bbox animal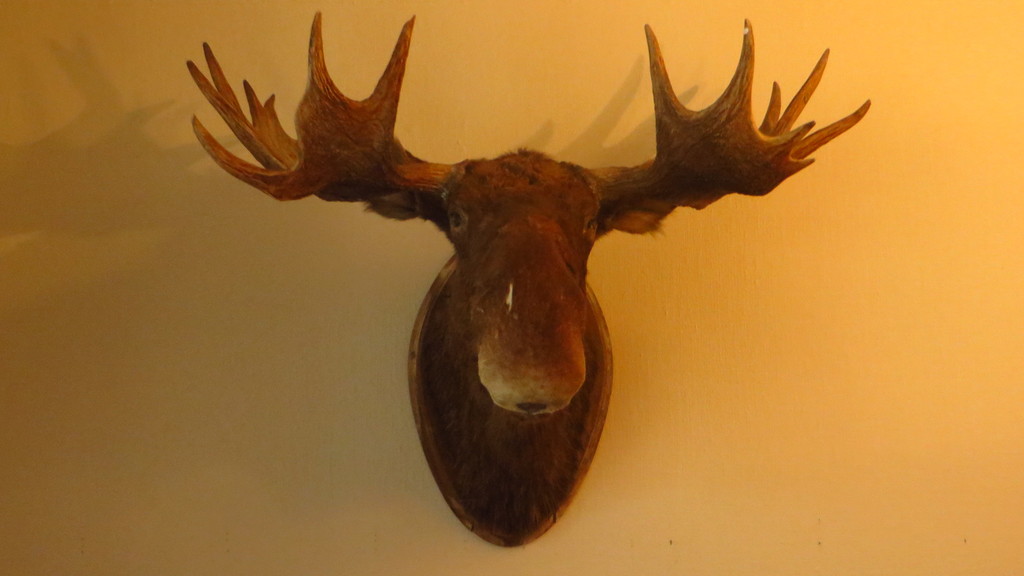
bbox(189, 6, 868, 550)
